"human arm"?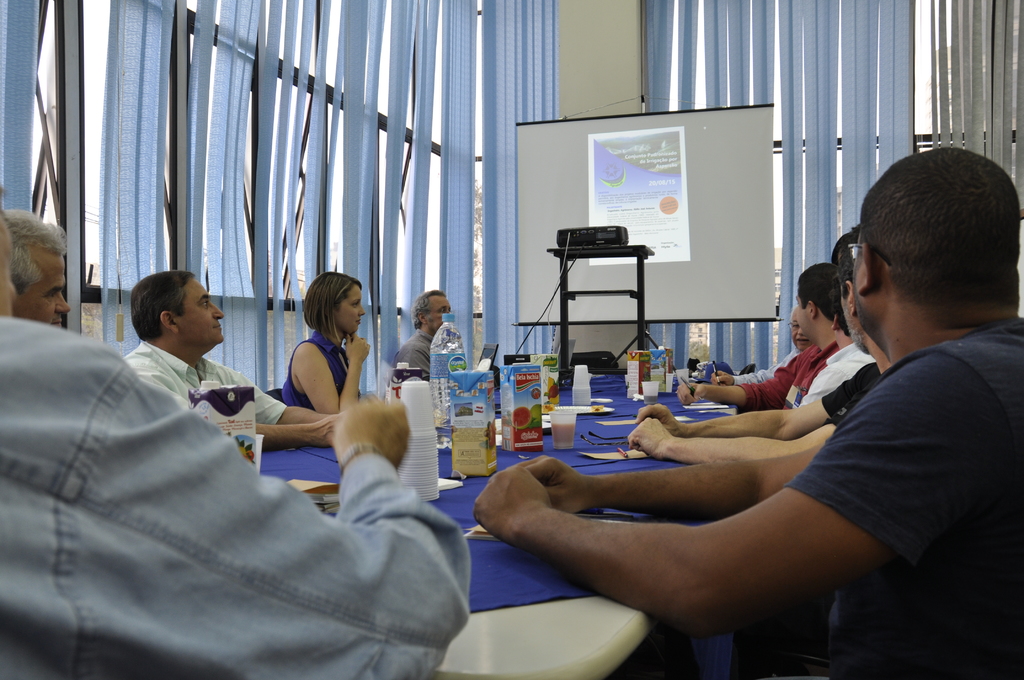
bbox(215, 364, 325, 424)
